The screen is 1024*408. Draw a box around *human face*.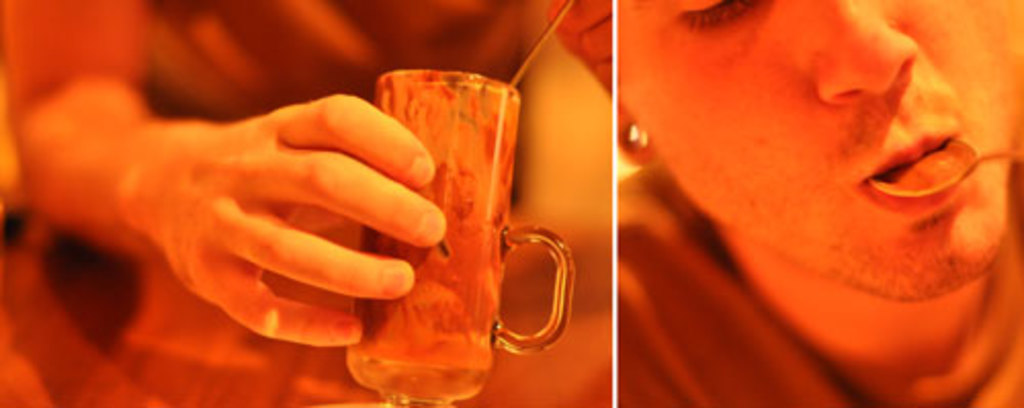
<bbox>612, 0, 1022, 301</bbox>.
